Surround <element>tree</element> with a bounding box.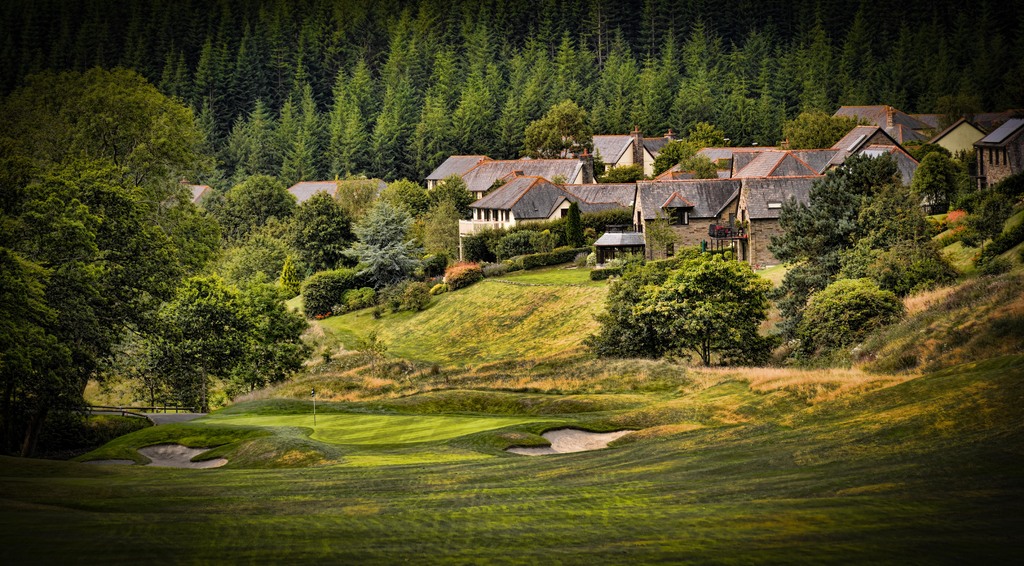
206, 169, 317, 251.
